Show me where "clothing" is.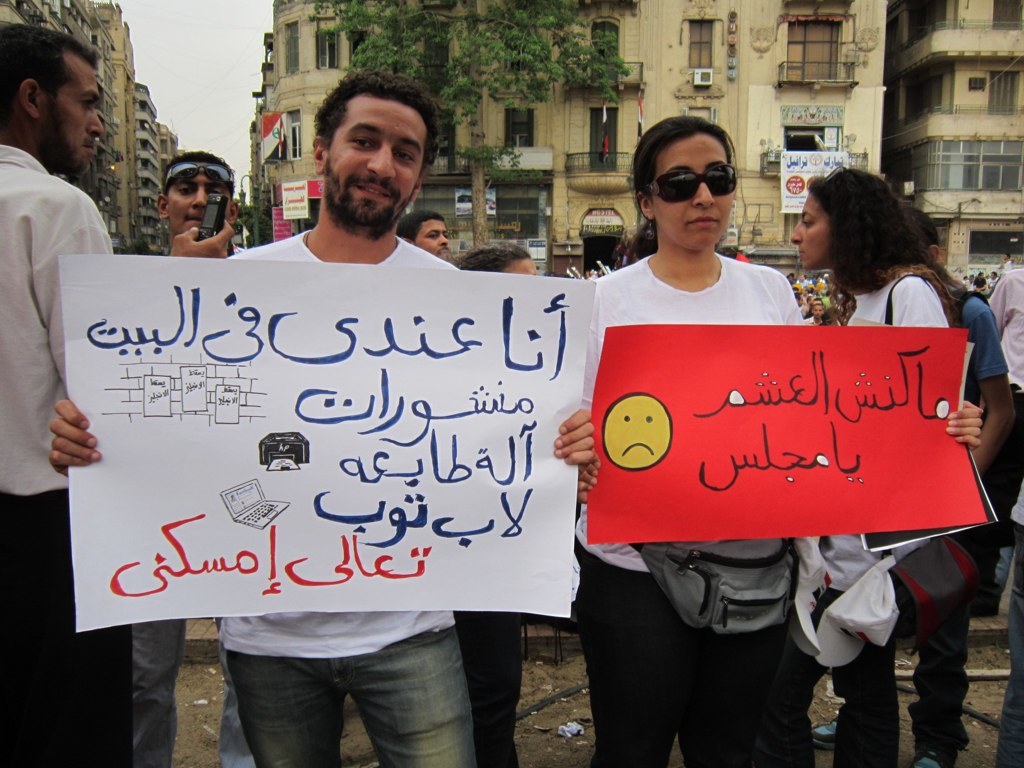
"clothing" is at select_region(916, 613, 966, 767).
